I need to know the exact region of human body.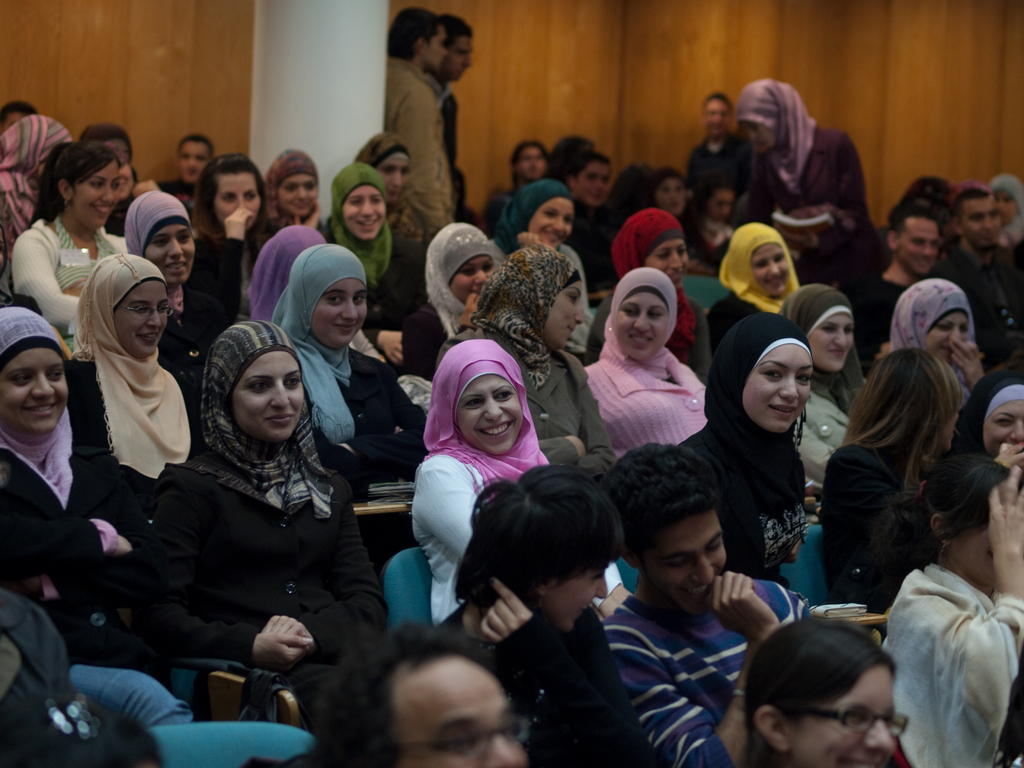
Region: 874:481:1023:767.
